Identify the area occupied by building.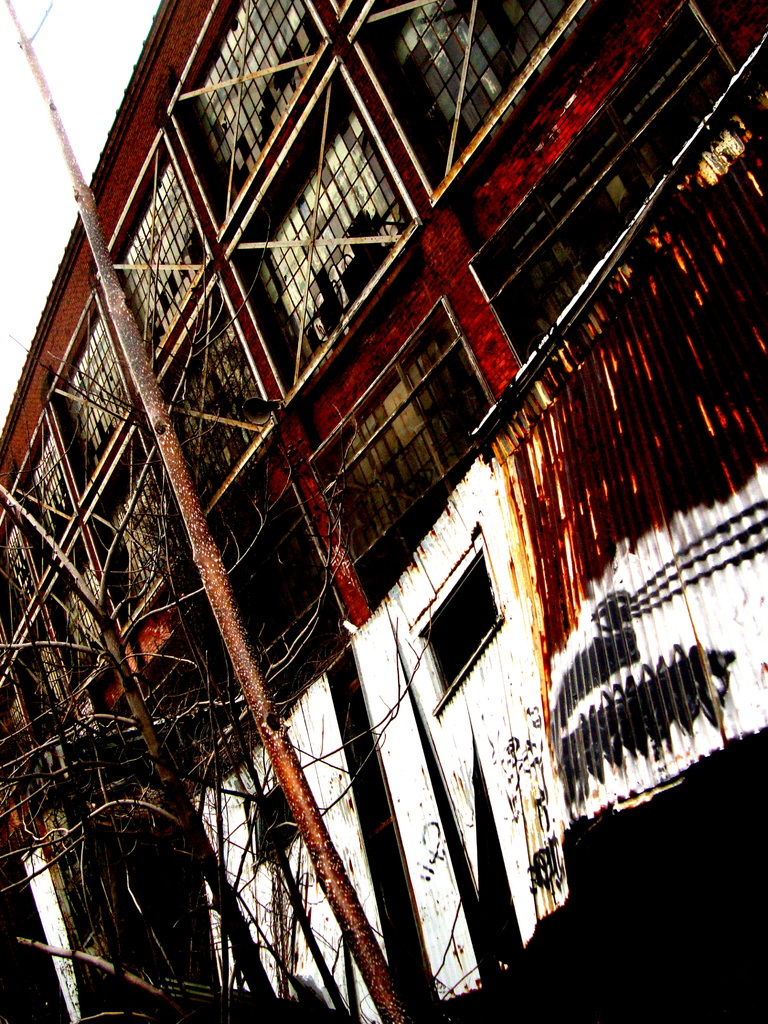
Area: region(0, 0, 767, 1020).
